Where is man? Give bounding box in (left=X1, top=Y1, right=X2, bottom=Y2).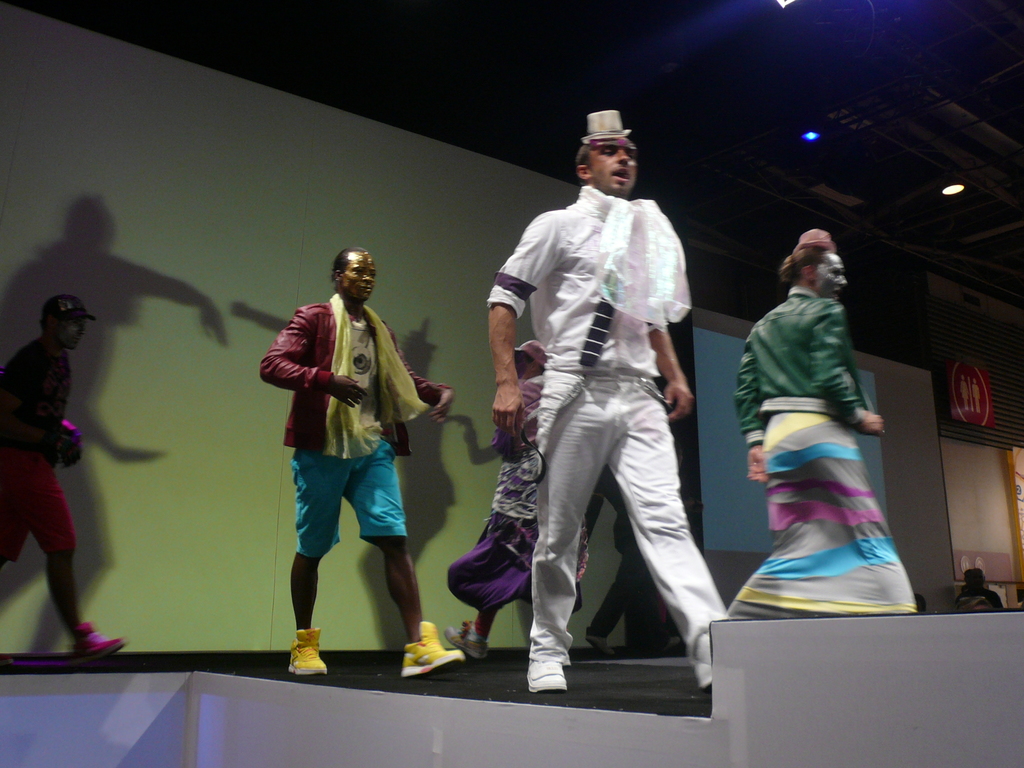
(left=481, top=100, right=742, bottom=696).
